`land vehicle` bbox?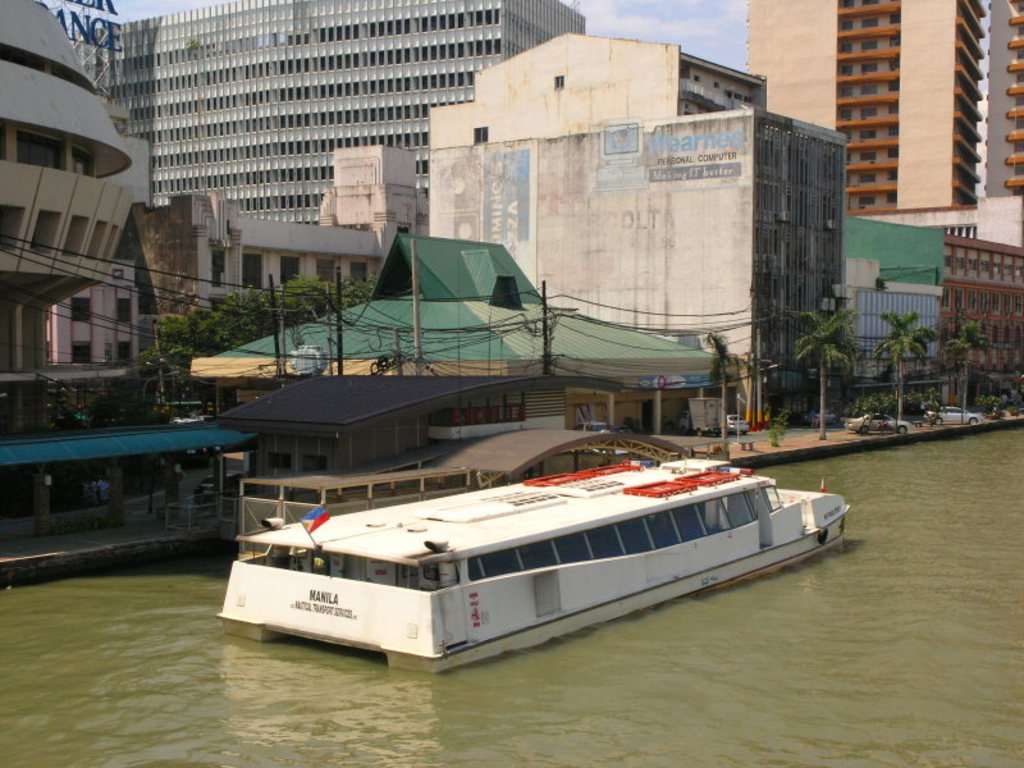
[581,421,609,430]
